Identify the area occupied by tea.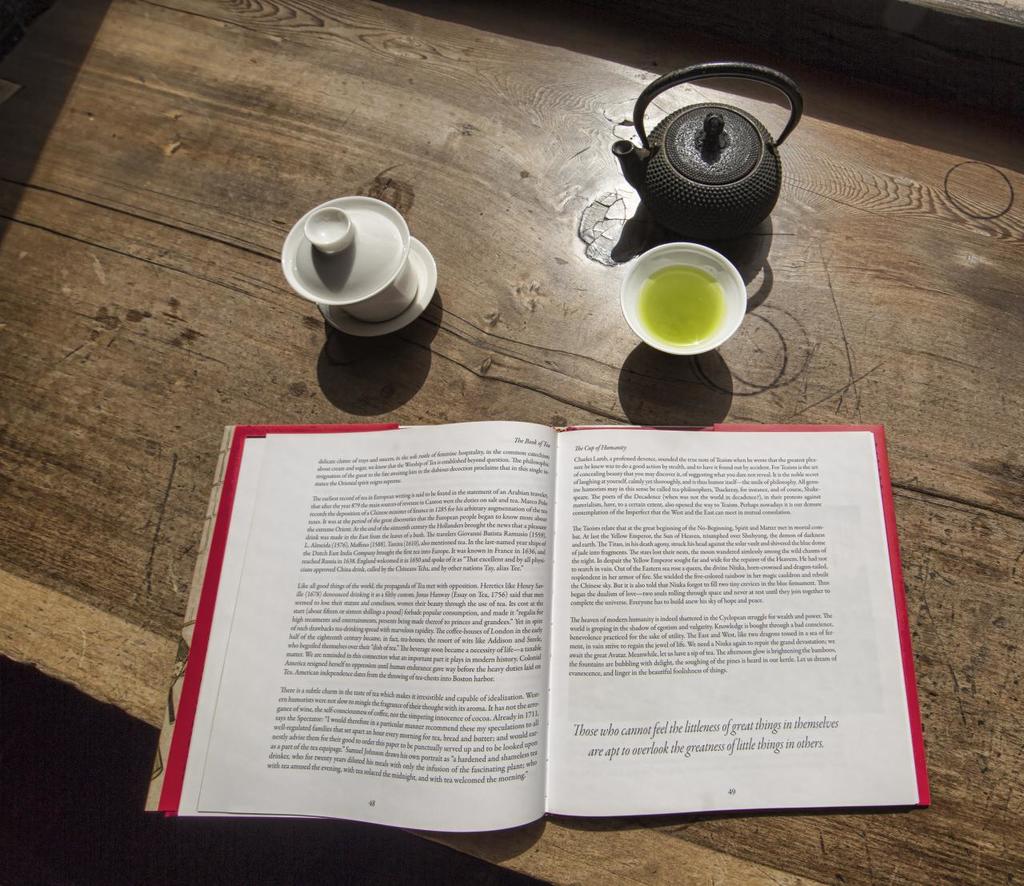
Area: box=[638, 266, 726, 342].
